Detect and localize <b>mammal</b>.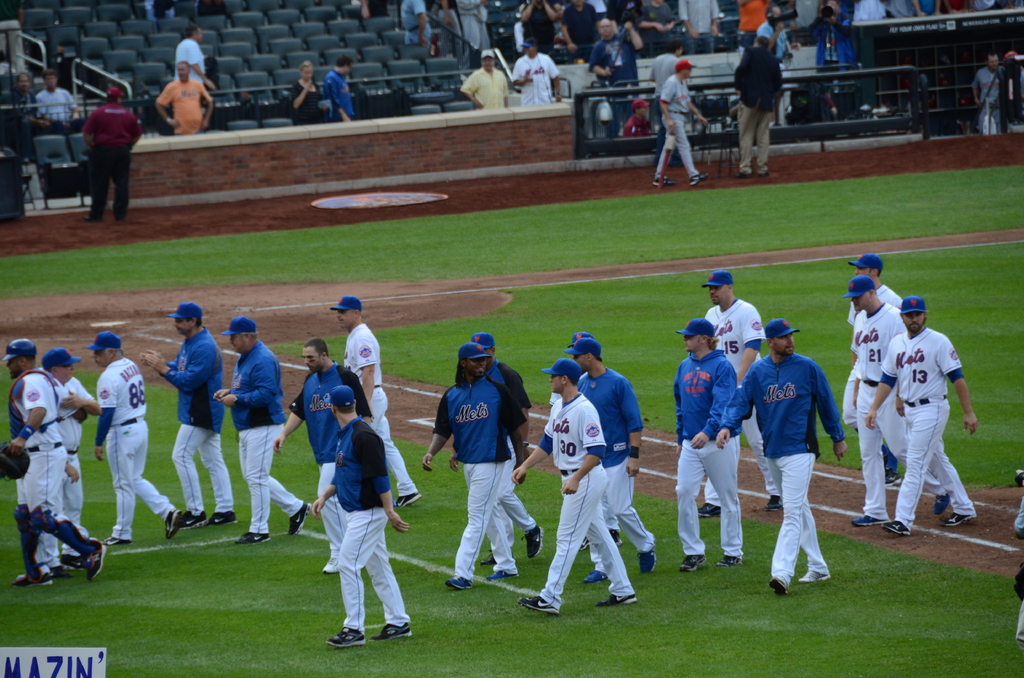
Localized at 38:350:99:567.
